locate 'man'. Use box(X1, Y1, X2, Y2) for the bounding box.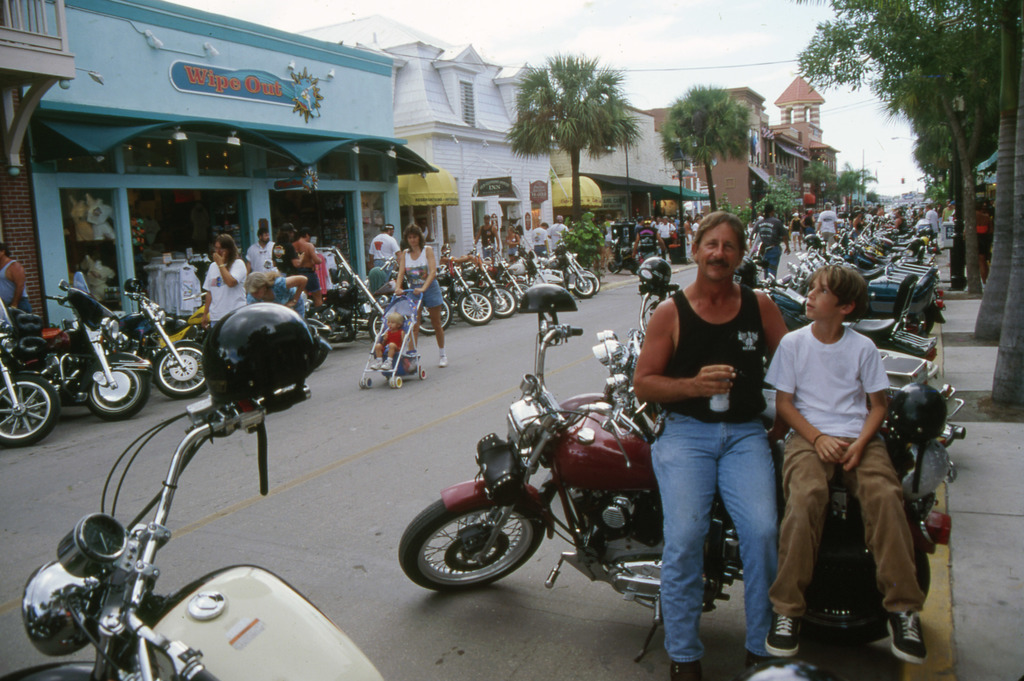
box(245, 227, 276, 276).
